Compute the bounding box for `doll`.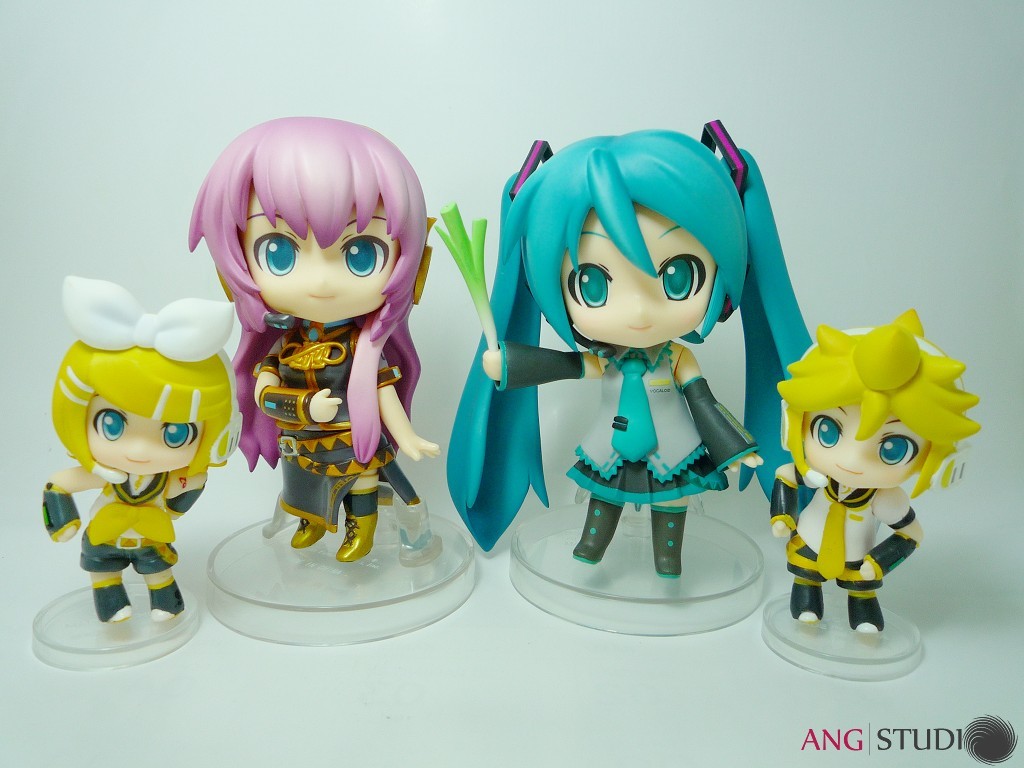
[186, 100, 442, 559].
